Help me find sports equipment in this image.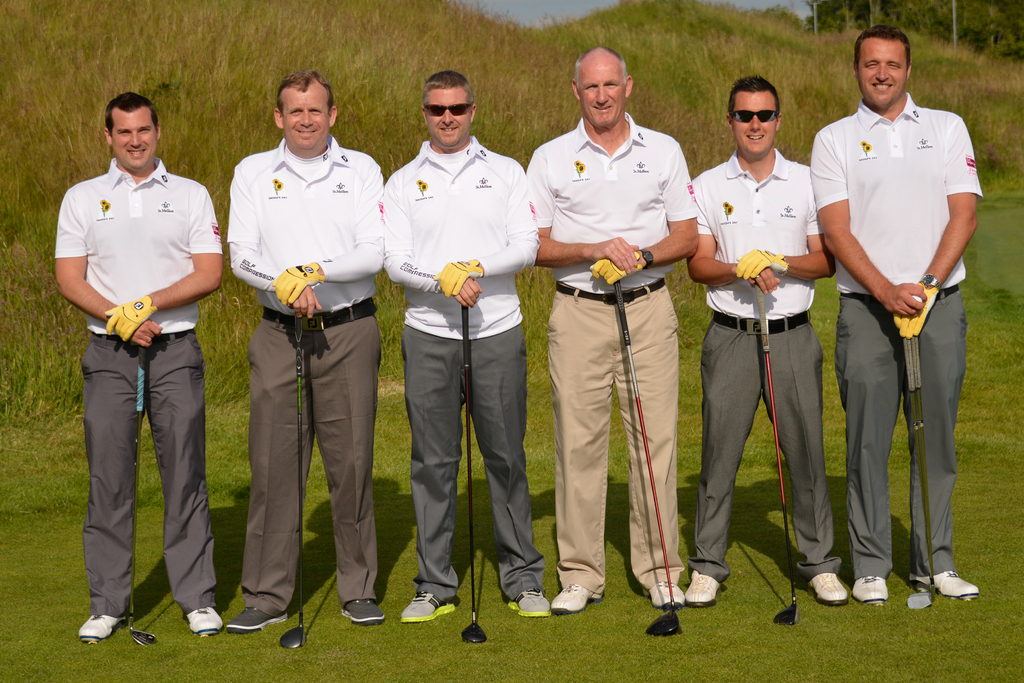
Found it: <box>342,600,383,625</box>.
